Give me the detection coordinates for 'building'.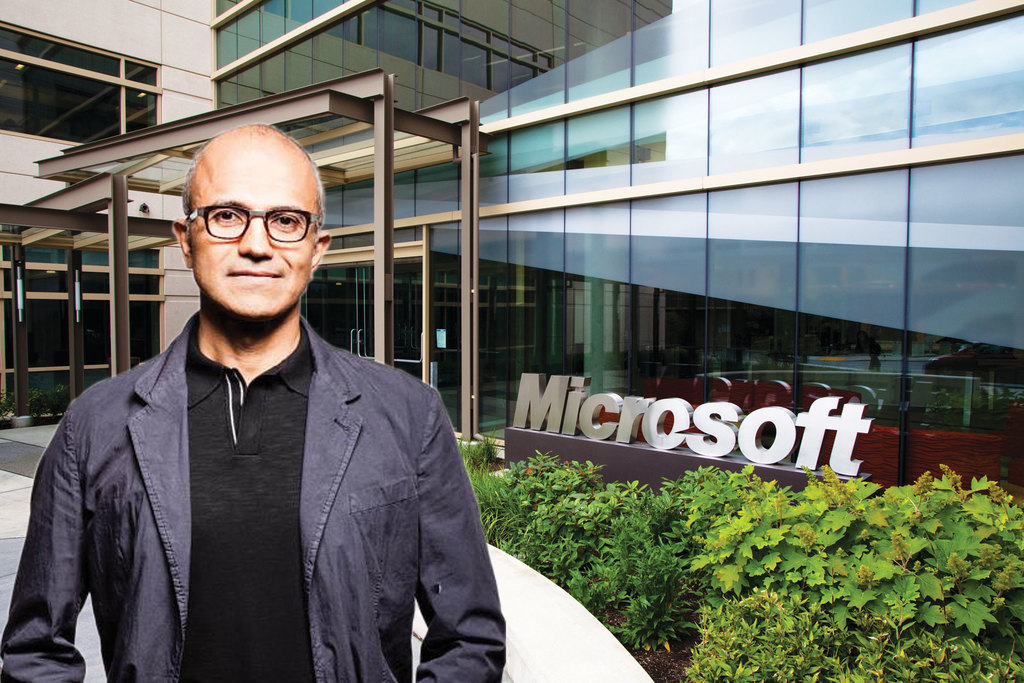
0 0 1023 490.
